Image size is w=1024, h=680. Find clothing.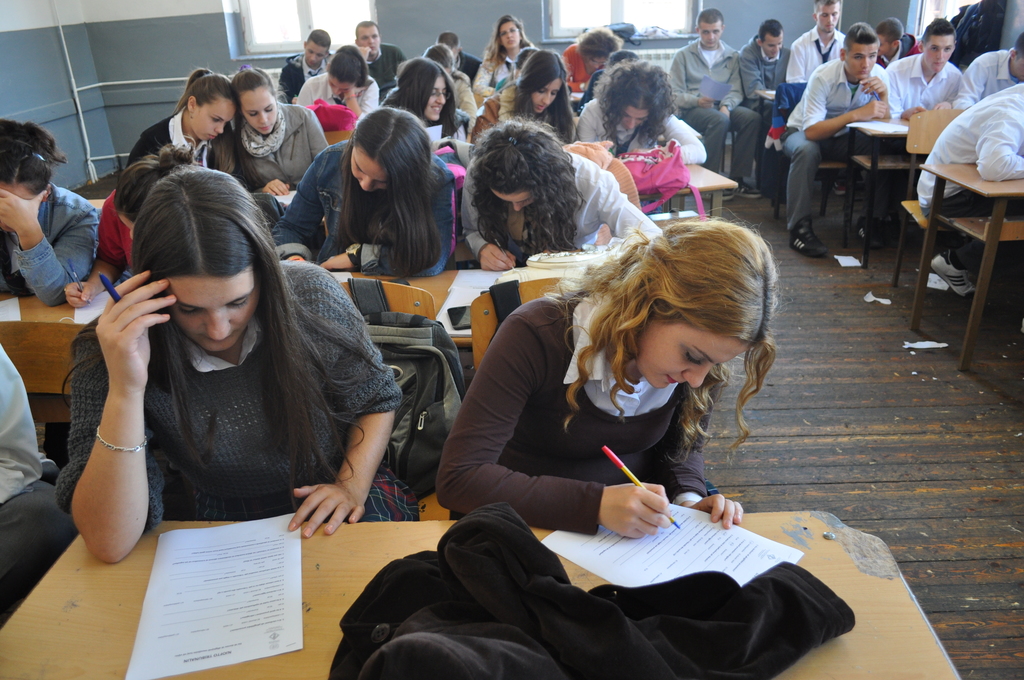
(433,284,732,538).
